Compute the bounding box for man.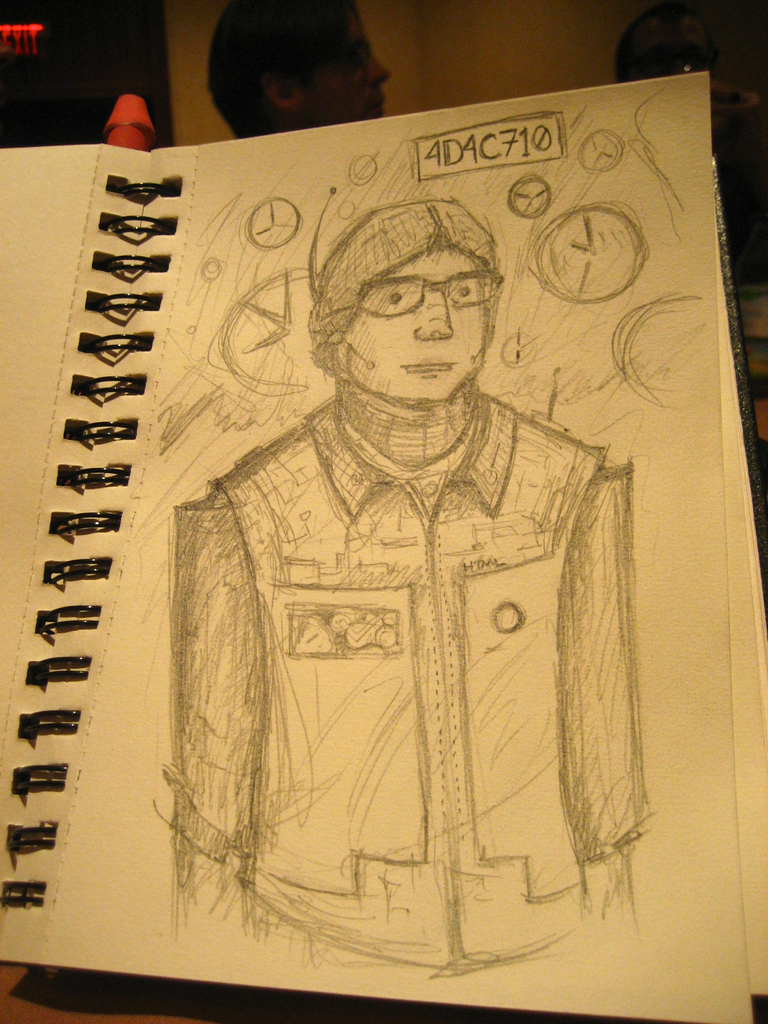
(93,52,695,962).
